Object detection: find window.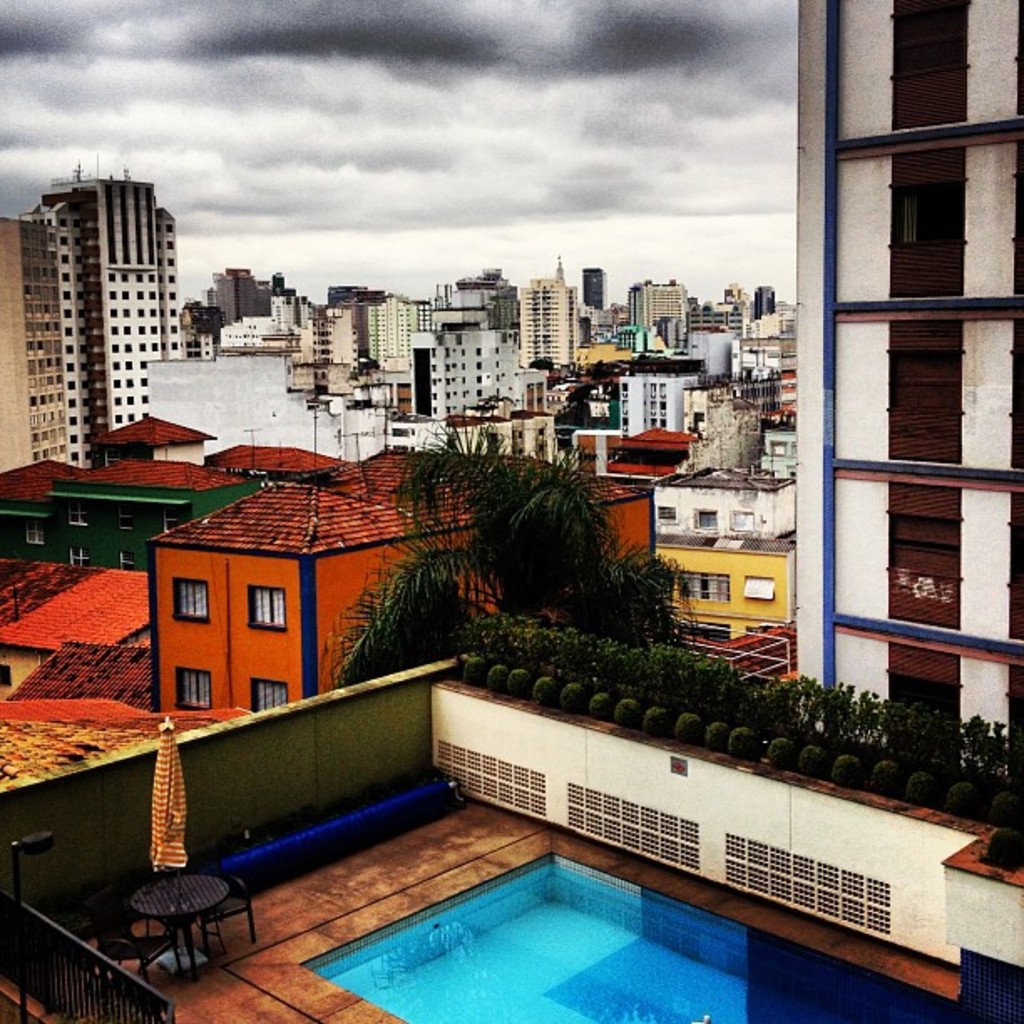
897, 351, 962, 413.
